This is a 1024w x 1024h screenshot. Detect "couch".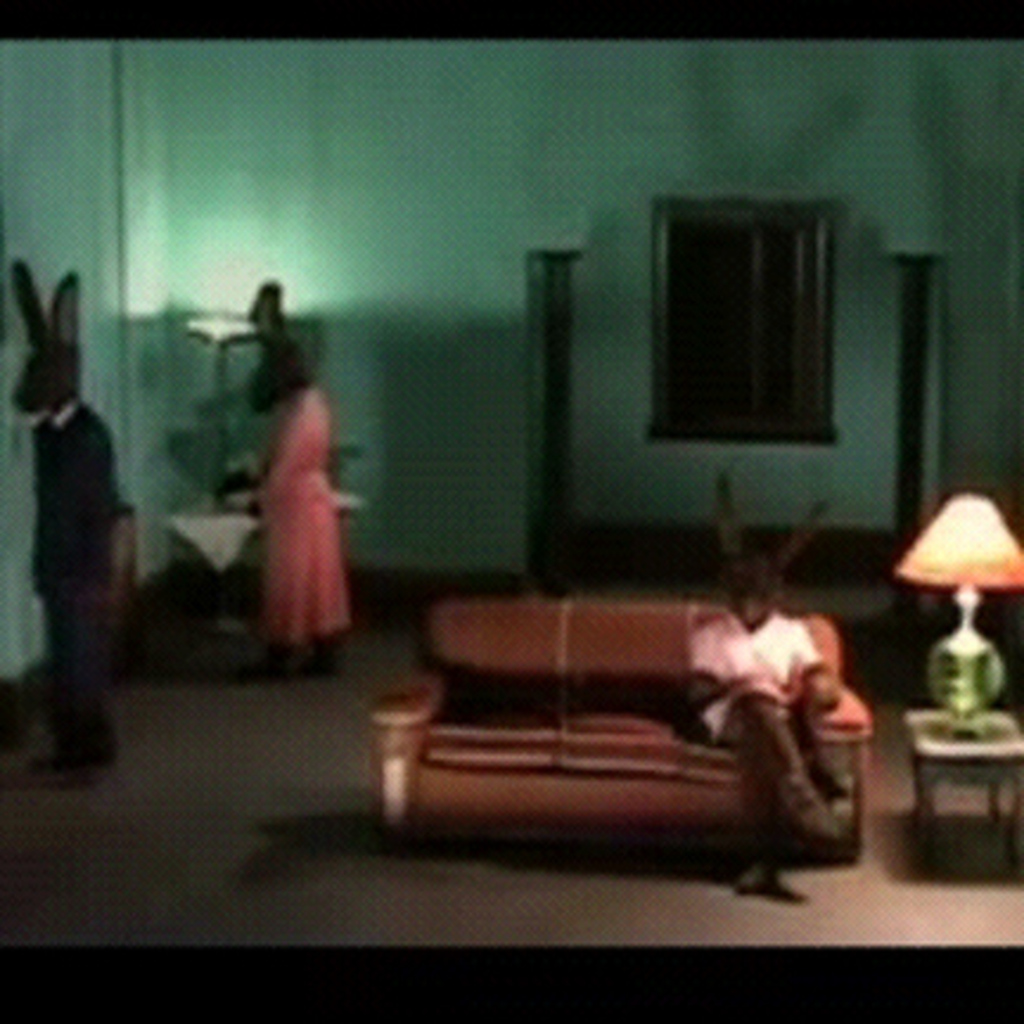
left=327, top=581, right=905, bottom=868.
